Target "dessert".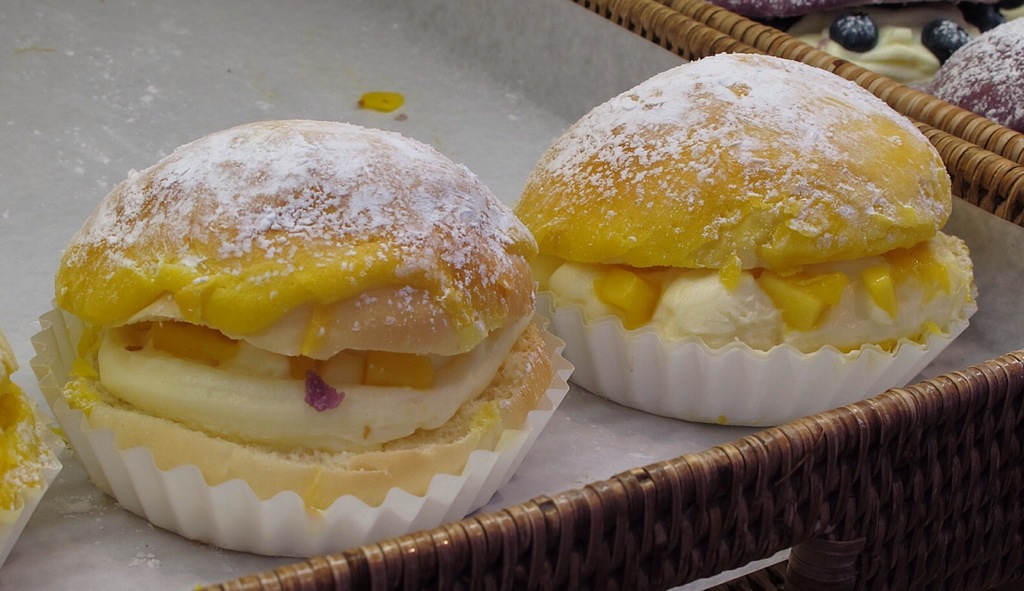
Target region: bbox=[929, 18, 1023, 132].
